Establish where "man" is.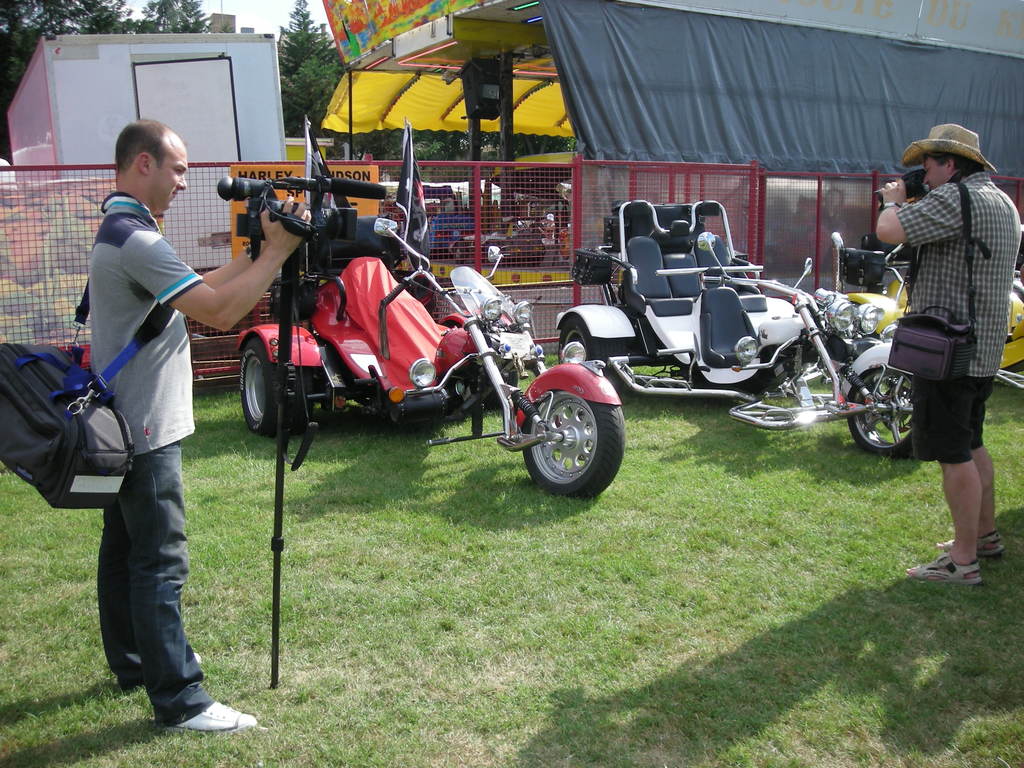
Established at bbox=(84, 122, 312, 728).
